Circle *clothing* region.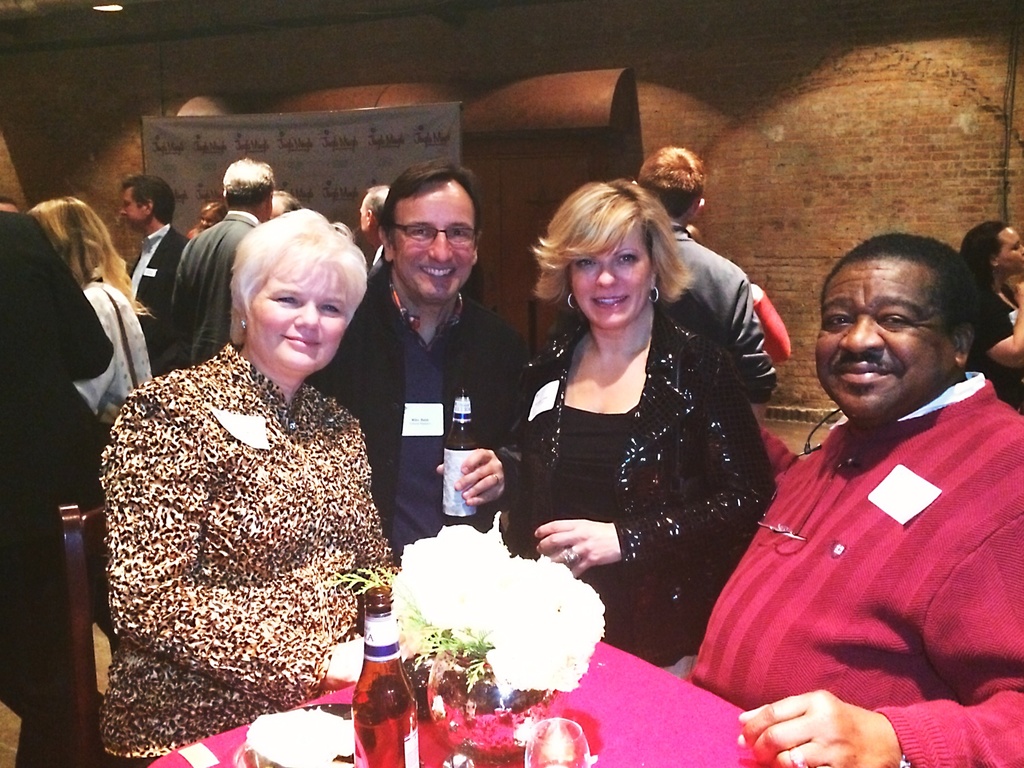
Region: rect(701, 344, 1014, 742).
